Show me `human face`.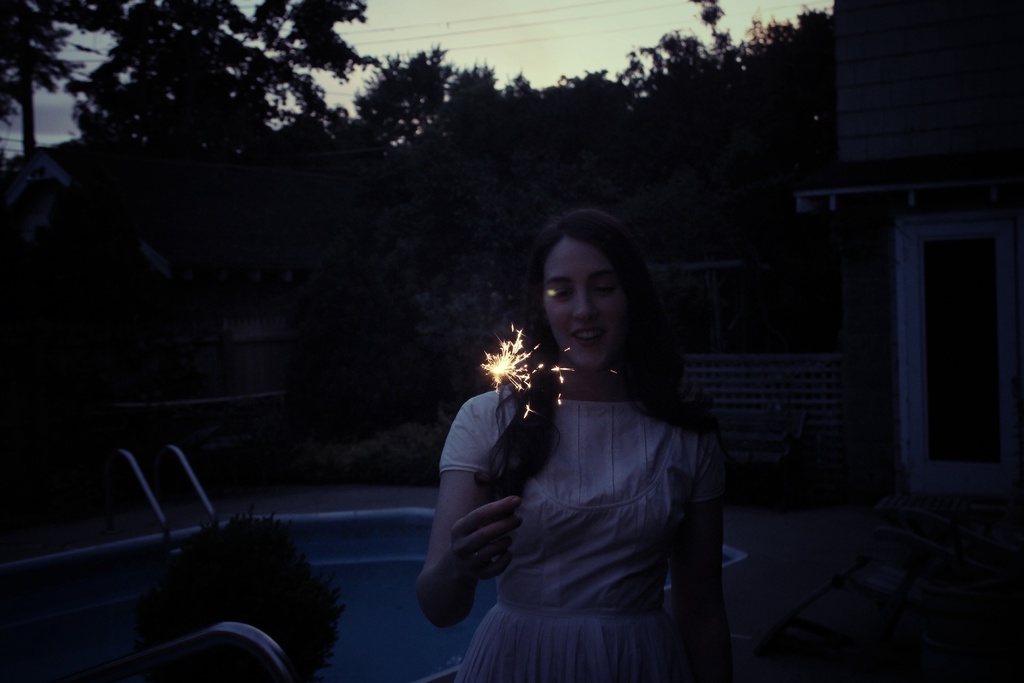
`human face` is here: bbox=[543, 239, 626, 368].
